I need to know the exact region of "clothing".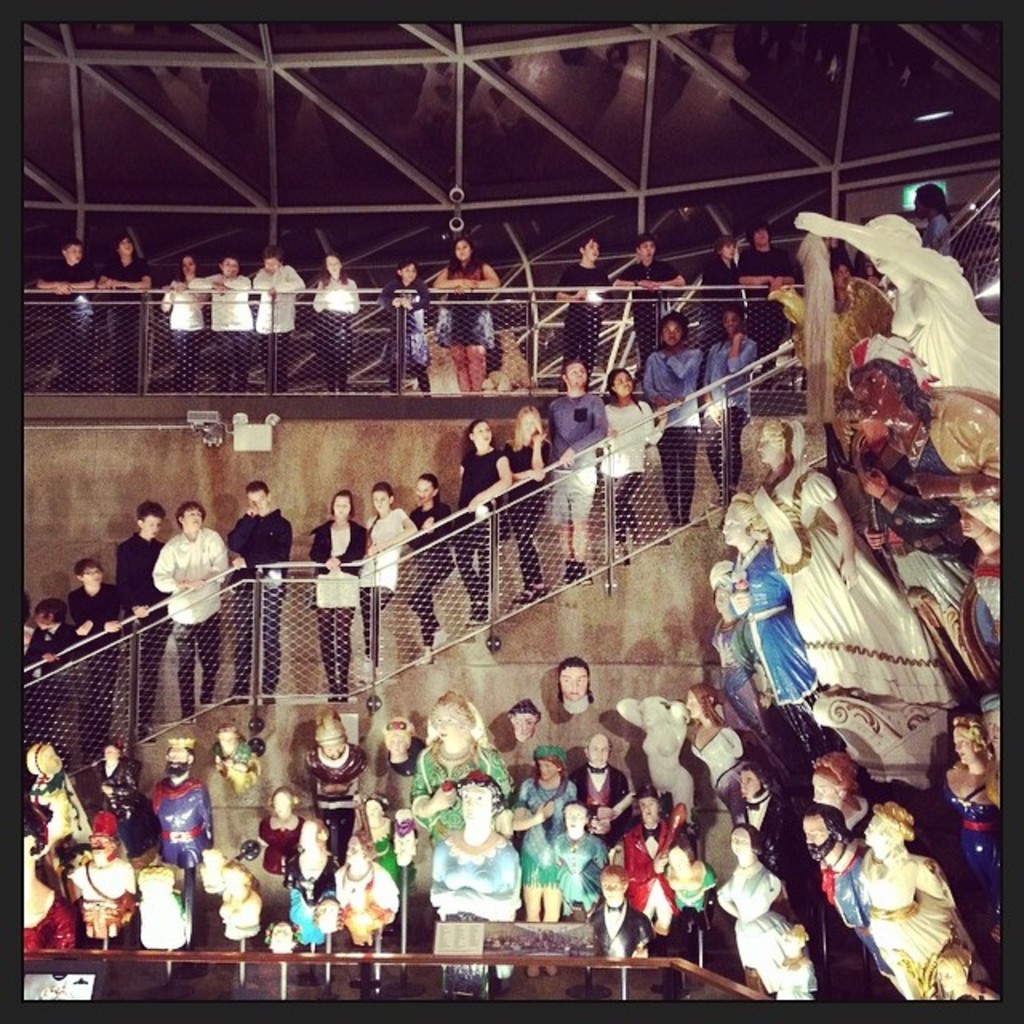
Region: <bbox>573, 758, 630, 835</bbox>.
